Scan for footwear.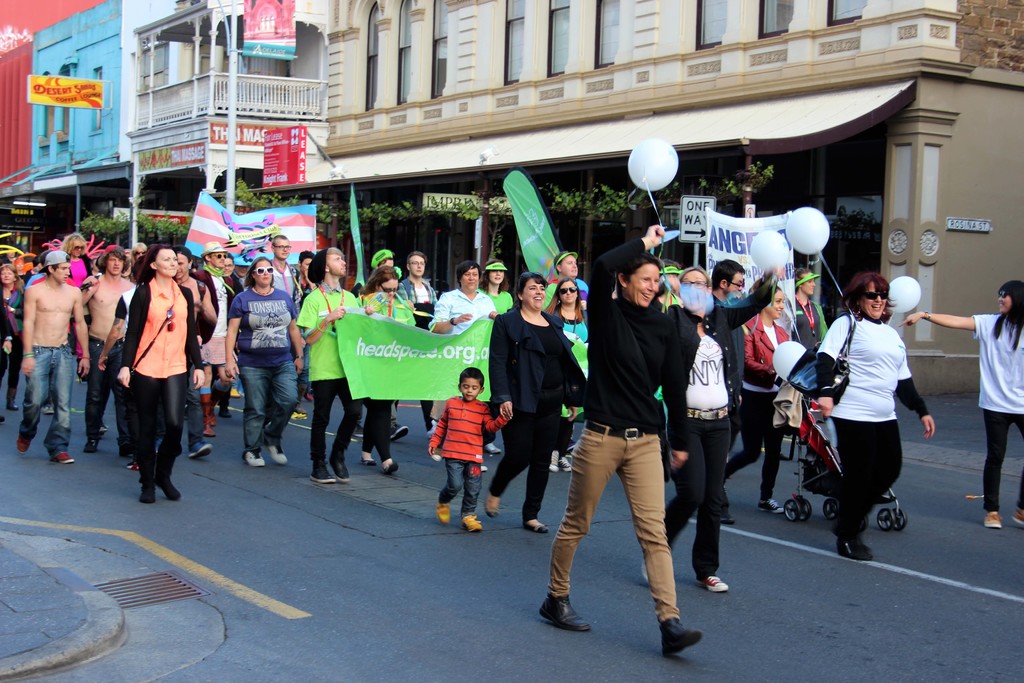
Scan result: bbox=(264, 445, 291, 465).
